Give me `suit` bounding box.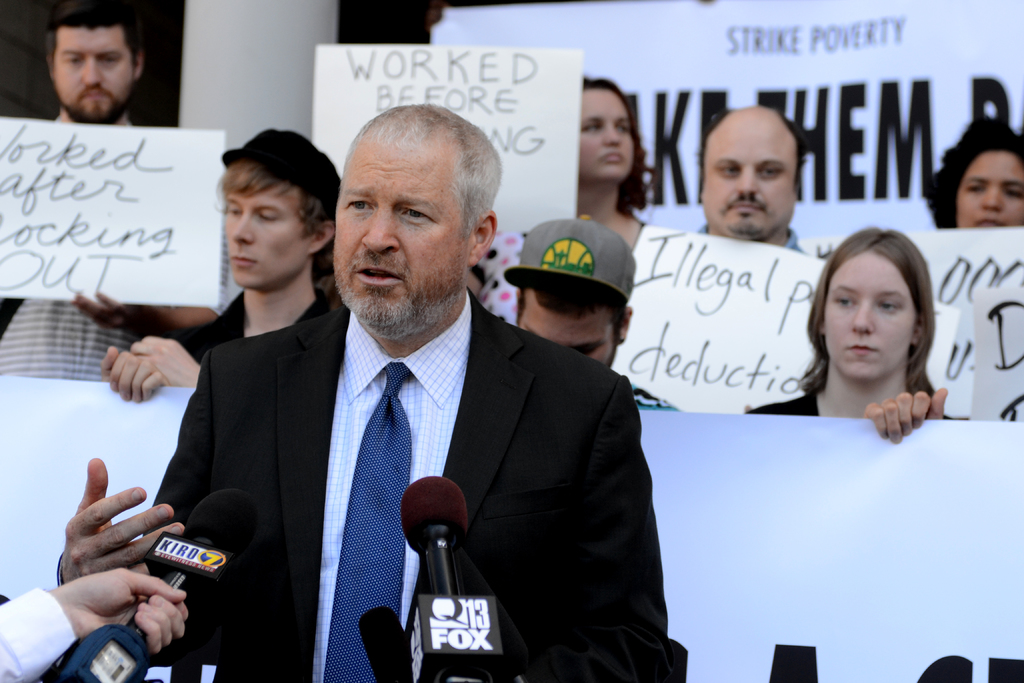
57/284/674/682.
